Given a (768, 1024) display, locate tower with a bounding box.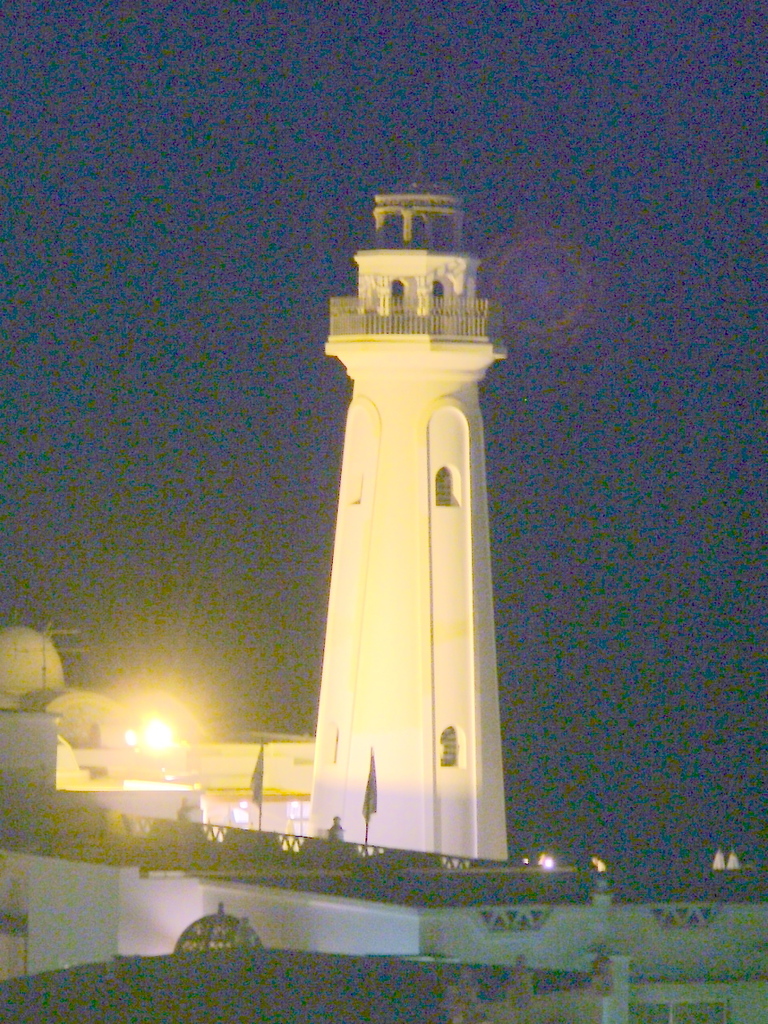
Located: 244 162 542 922.
